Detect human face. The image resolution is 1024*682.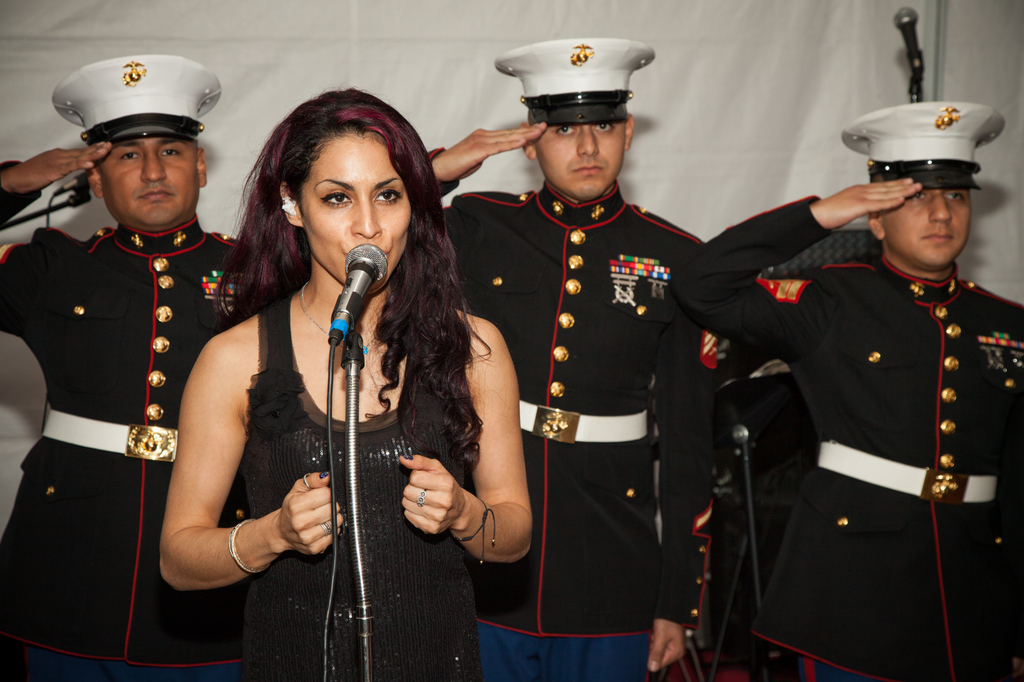
(x1=298, y1=136, x2=412, y2=292).
